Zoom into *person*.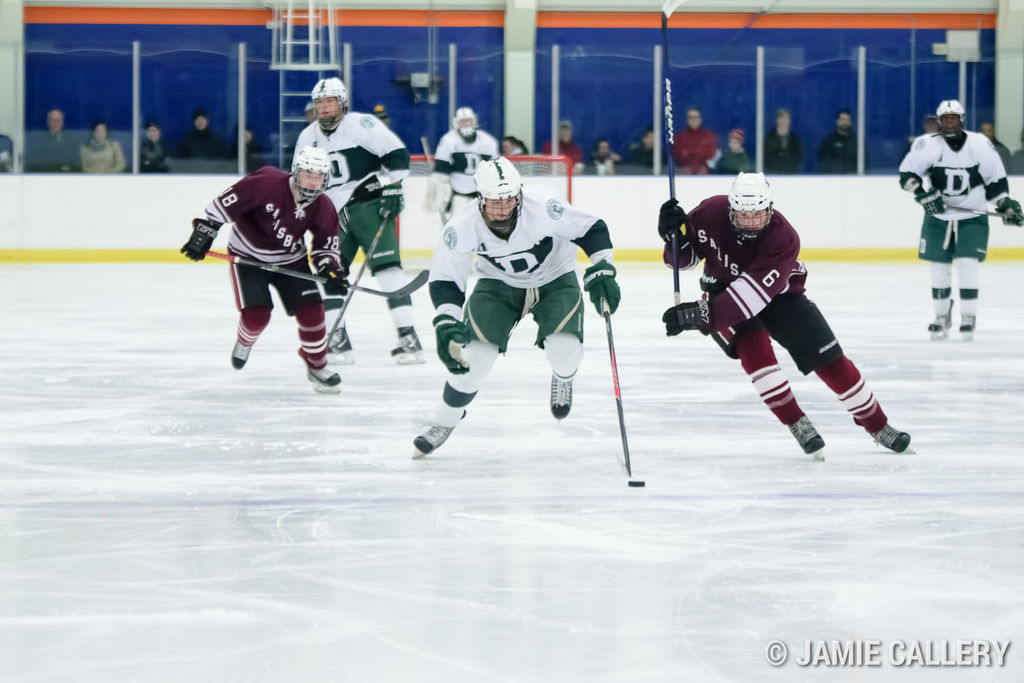
Zoom target: <bbox>771, 106, 812, 168</bbox>.
